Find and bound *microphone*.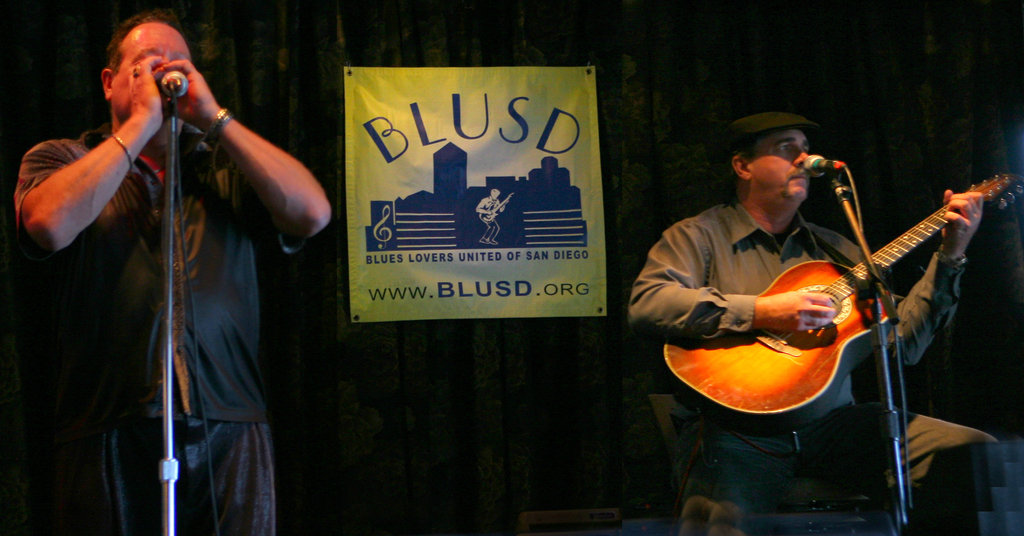
Bound: crop(806, 154, 836, 177).
